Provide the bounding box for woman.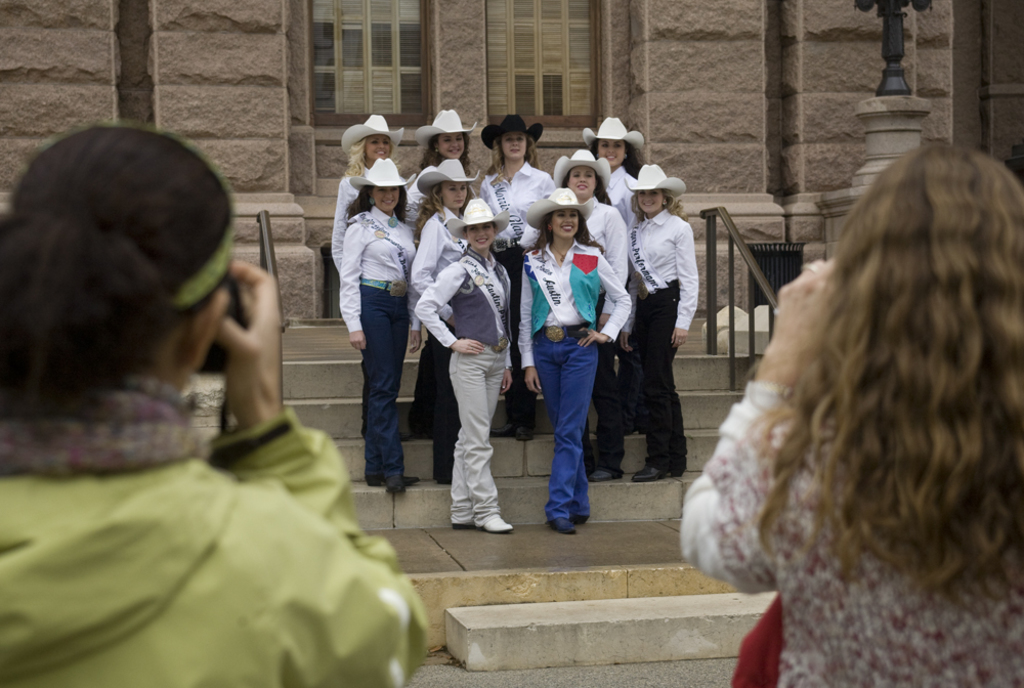
330:113:407:441.
